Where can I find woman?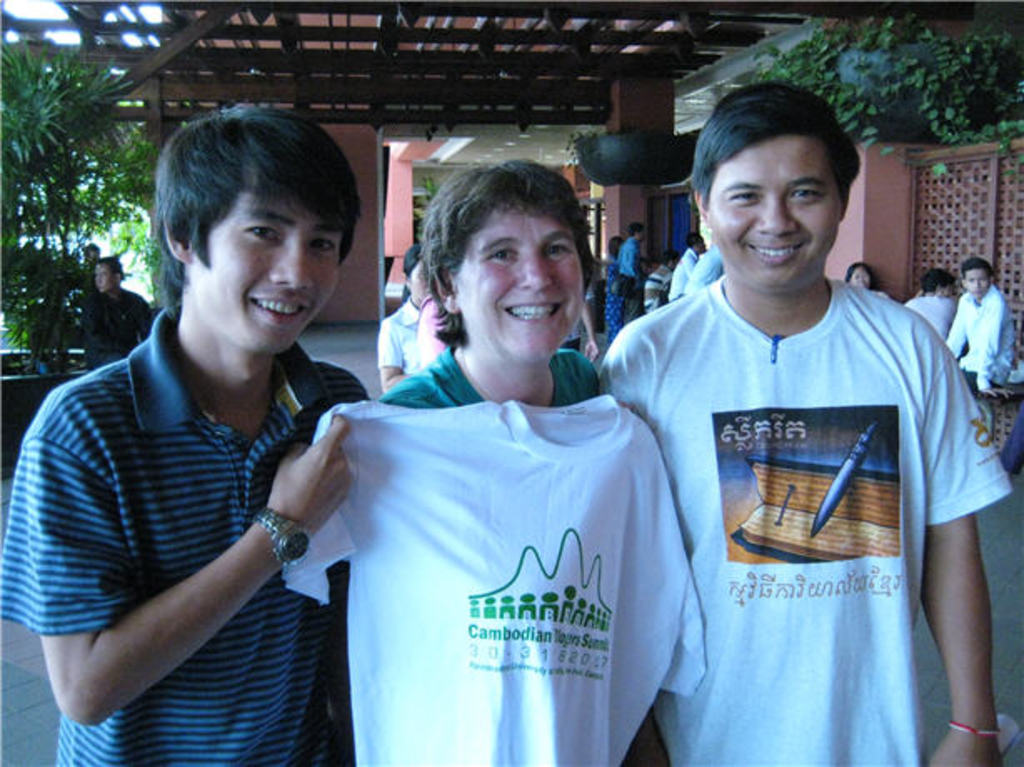
You can find it at [367, 147, 615, 765].
